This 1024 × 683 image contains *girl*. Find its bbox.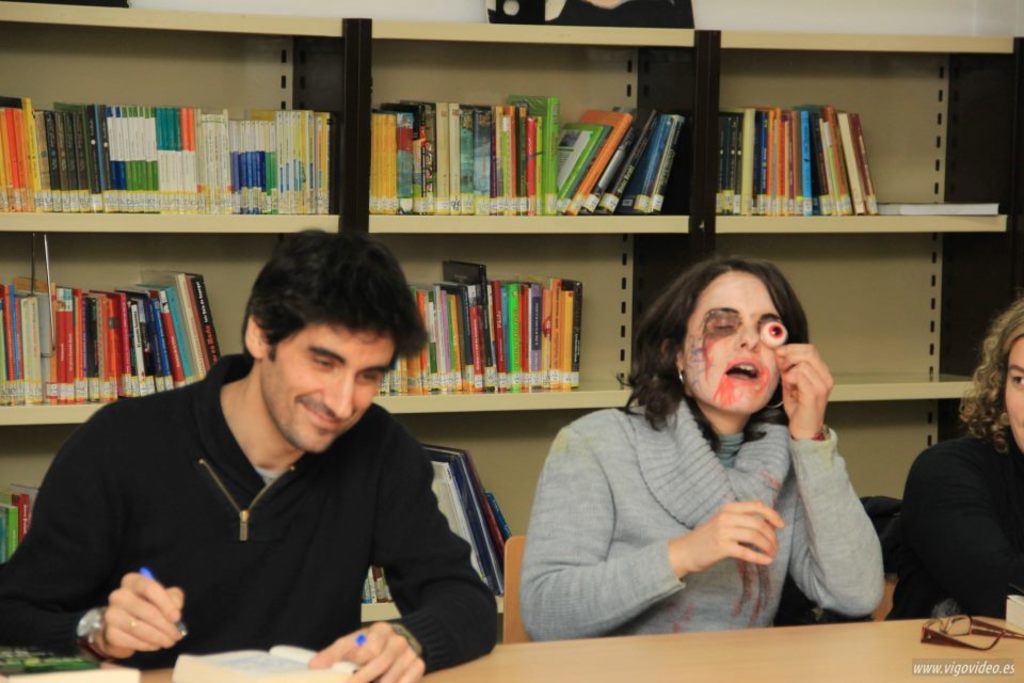
locate(881, 288, 1023, 626).
